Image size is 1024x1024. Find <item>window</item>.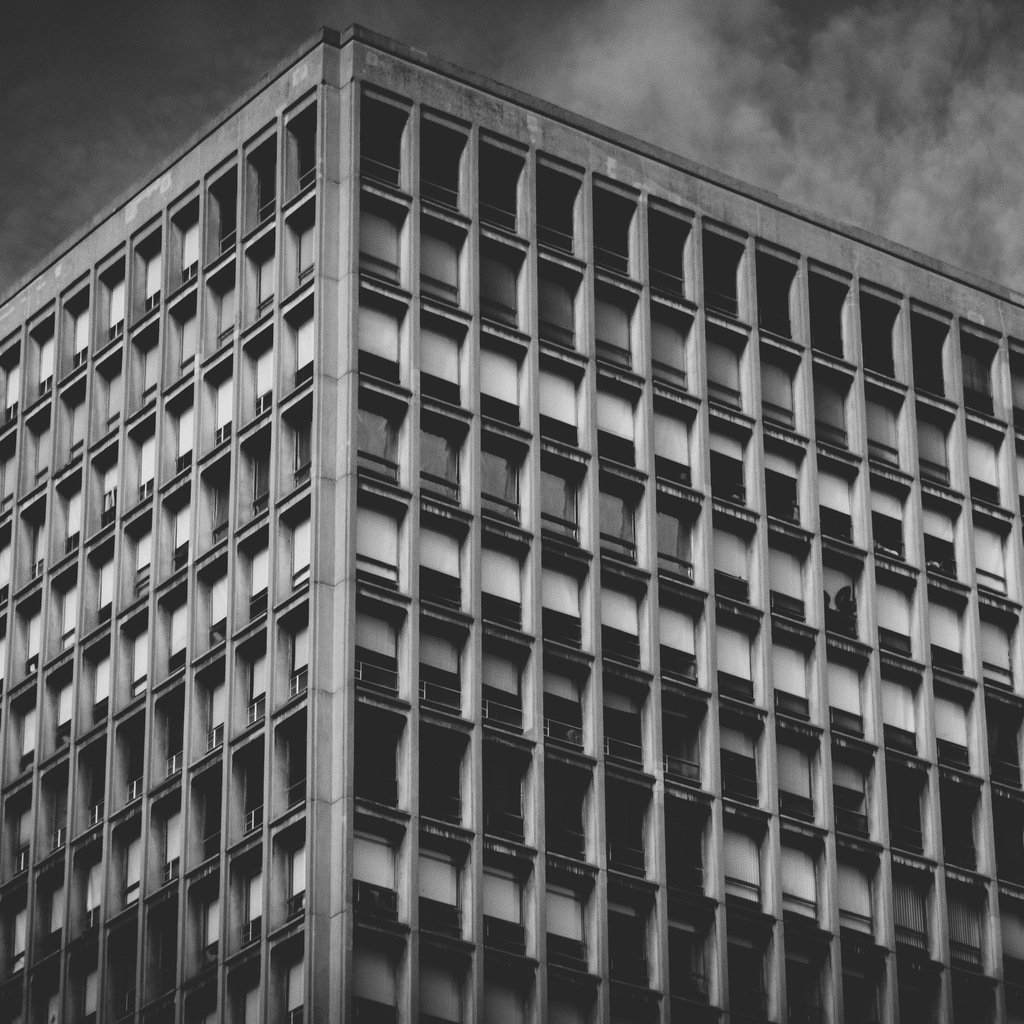
l=698, t=212, r=753, b=328.
